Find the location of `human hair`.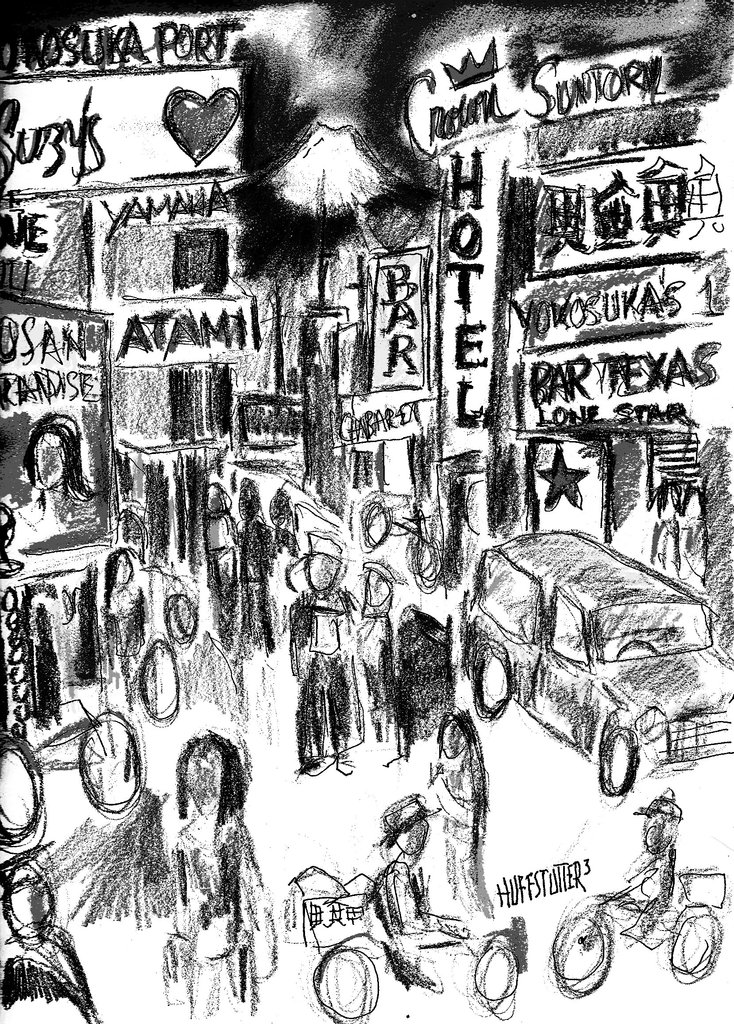
Location: (x1=173, y1=729, x2=244, y2=824).
